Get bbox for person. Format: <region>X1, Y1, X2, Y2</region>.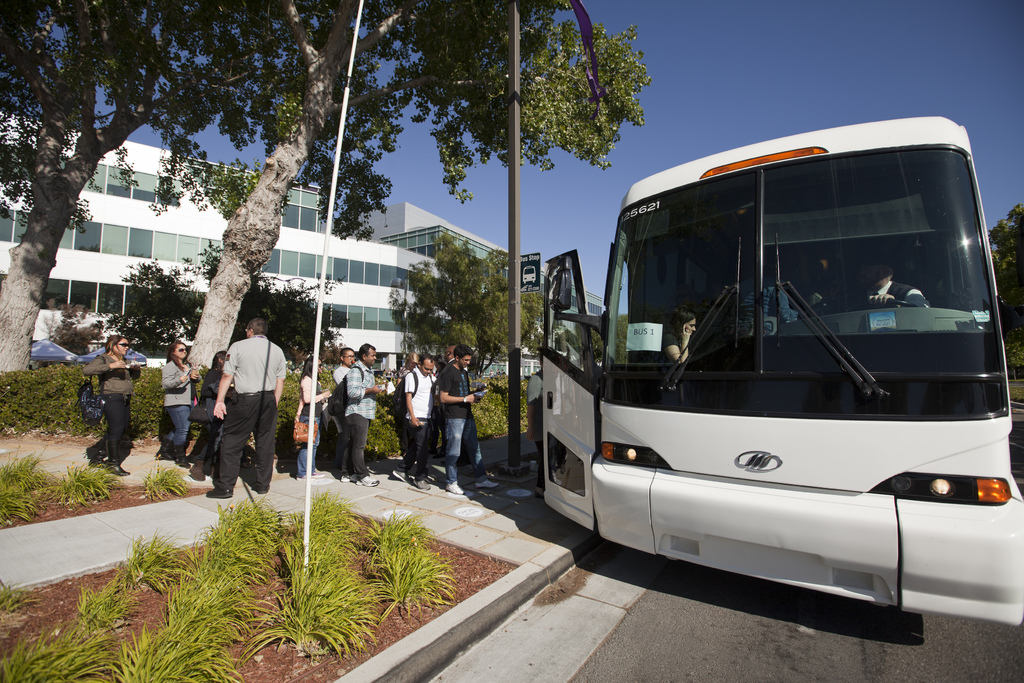
<region>721, 263, 796, 356</region>.
